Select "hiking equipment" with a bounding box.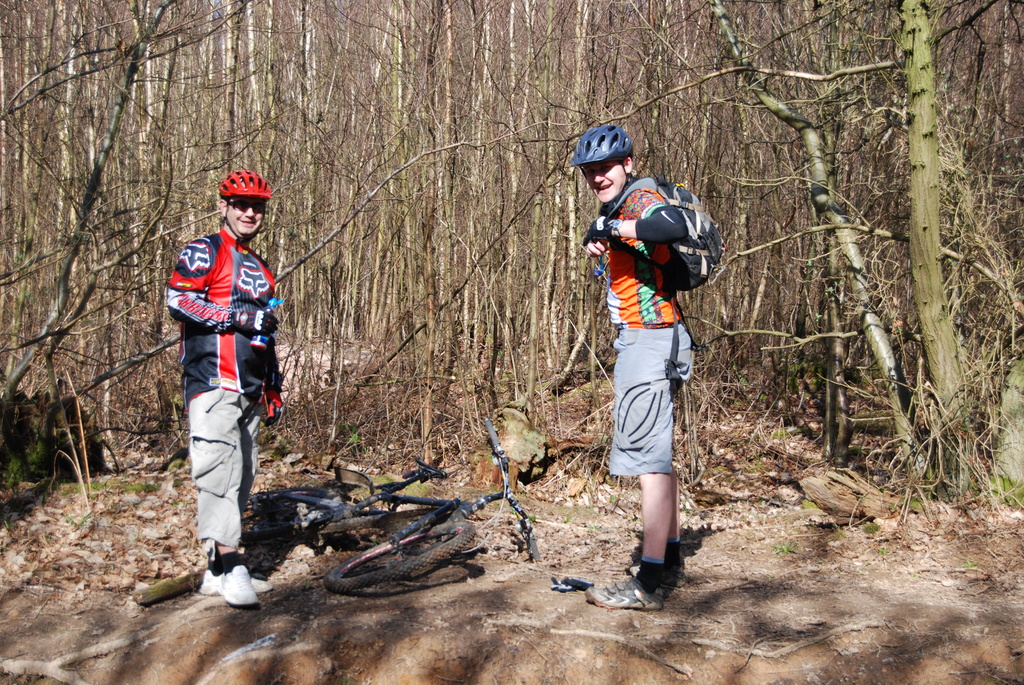
568, 123, 635, 205.
